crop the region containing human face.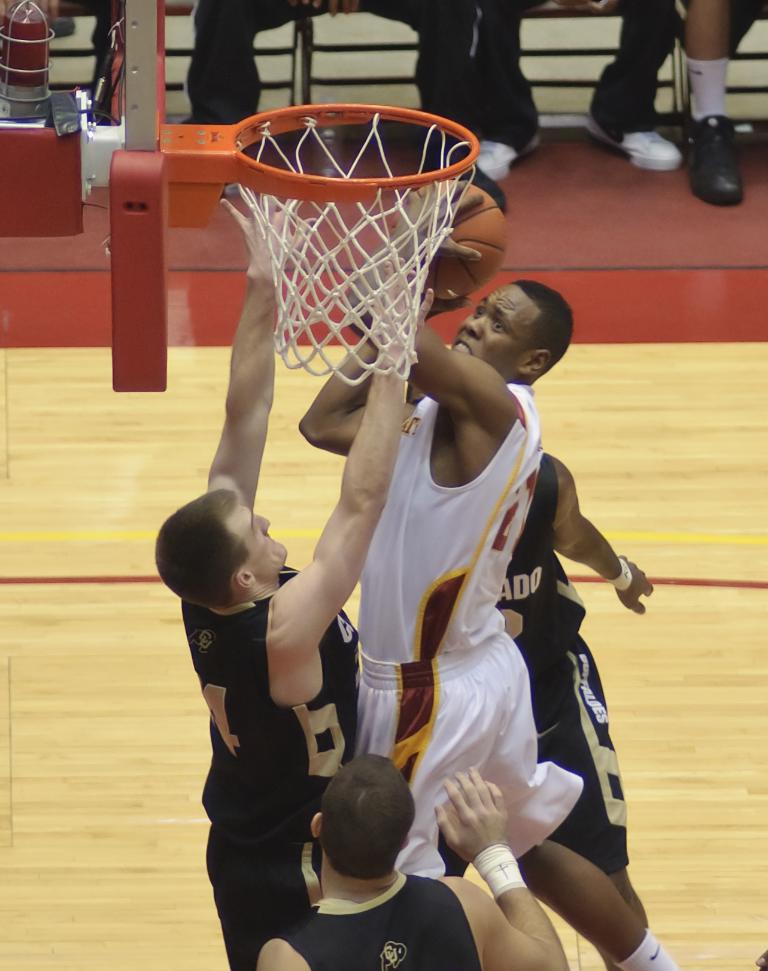
Crop region: [222,501,290,582].
